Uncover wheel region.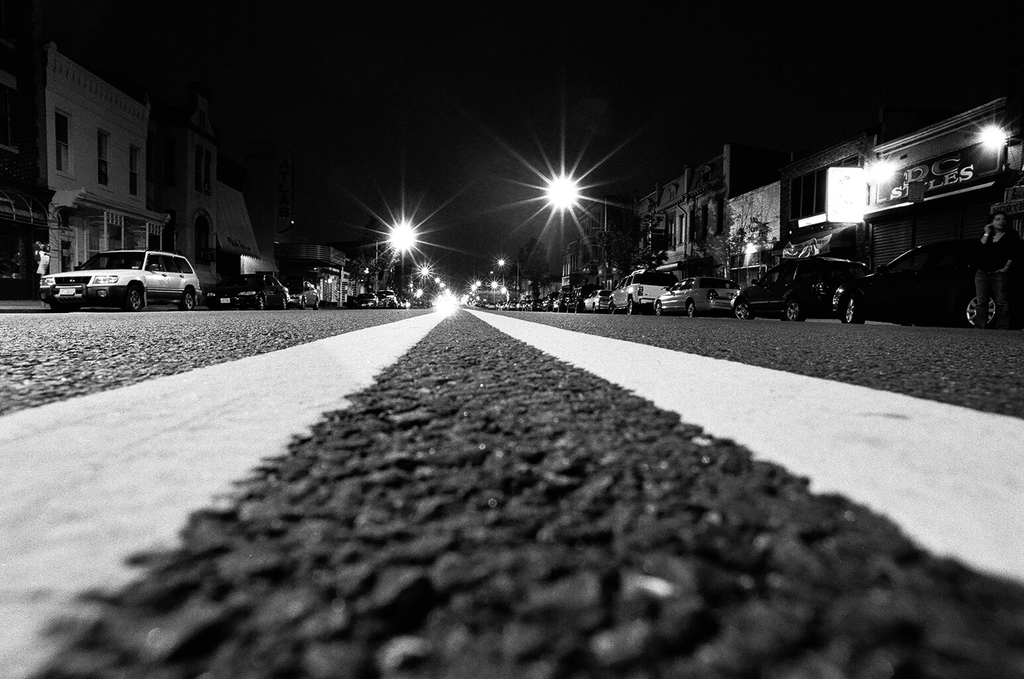
Uncovered: 627/297/639/313.
